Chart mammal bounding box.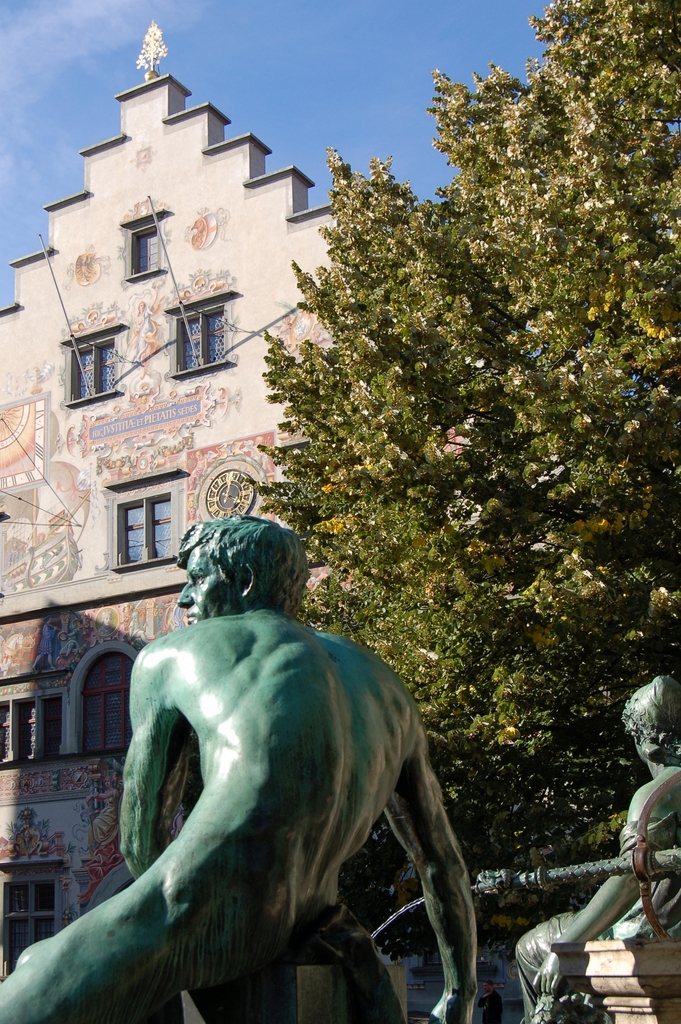
Charted: (x1=511, y1=665, x2=680, y2=1023).
